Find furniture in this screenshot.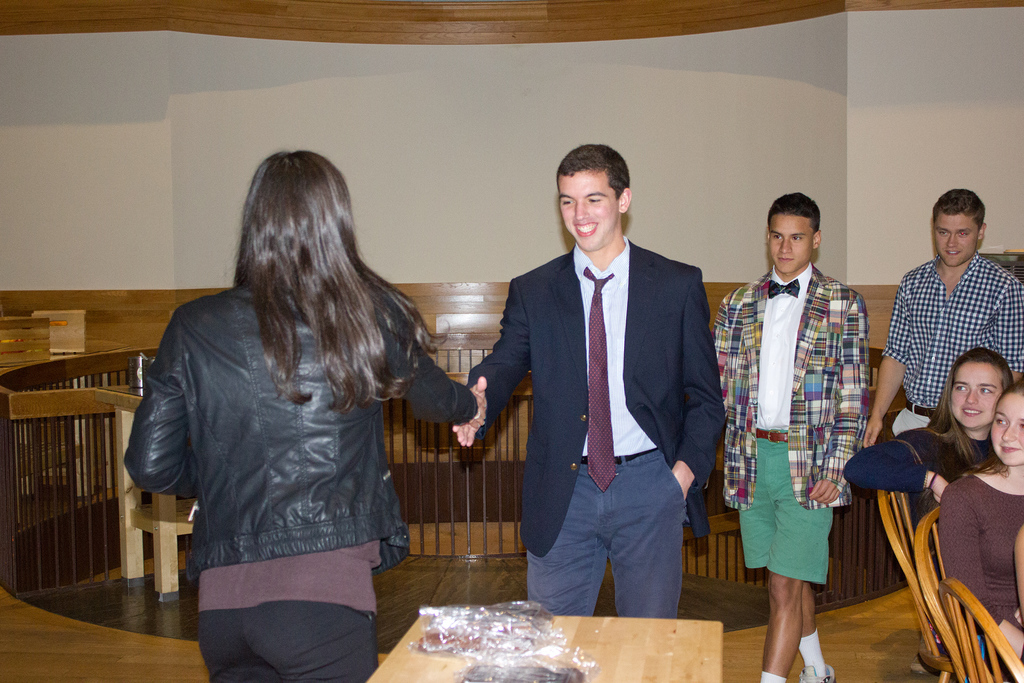
The bounding box for furniture is left=939, top=577, right=1023, bottom=682.
